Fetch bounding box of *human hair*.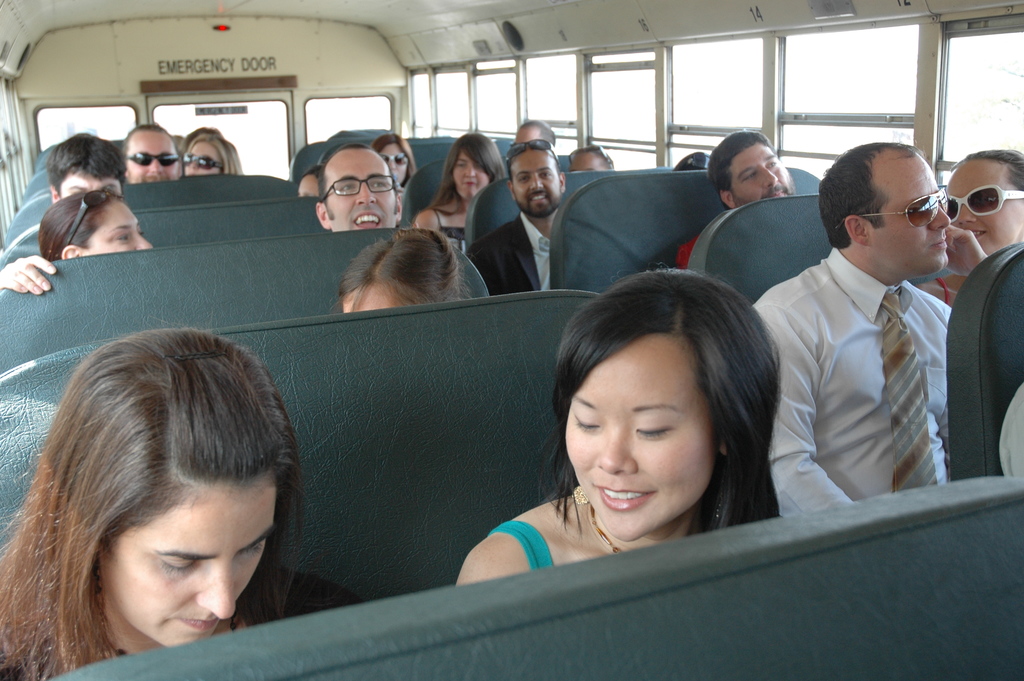
Bbox: 712, 132, 766, 205.
